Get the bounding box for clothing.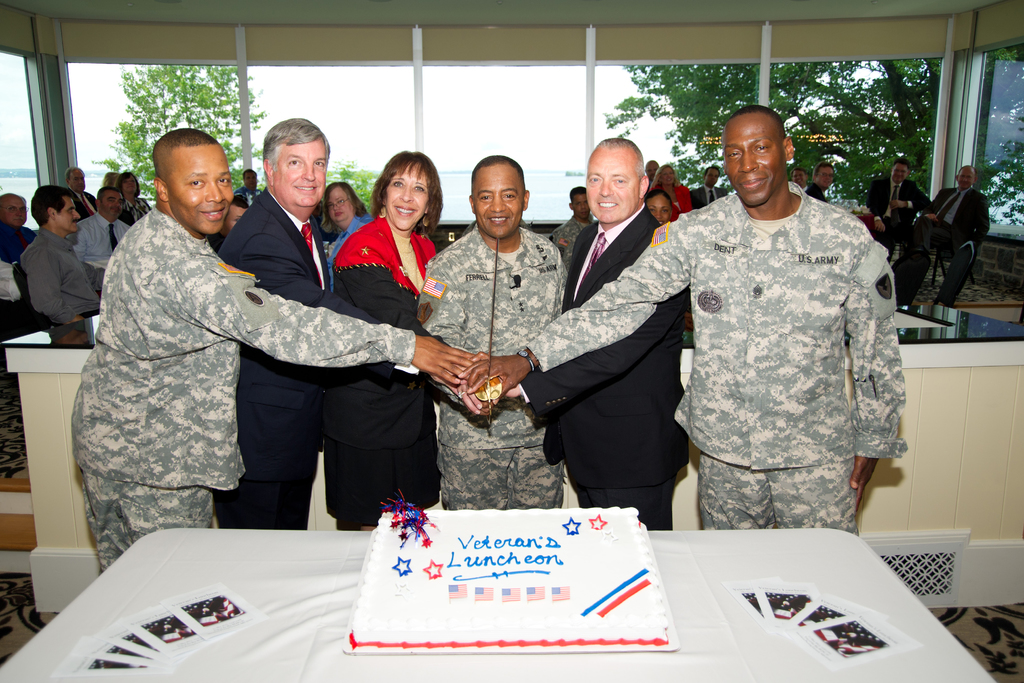
[left=70, top=215, right=130, bottom=270].
